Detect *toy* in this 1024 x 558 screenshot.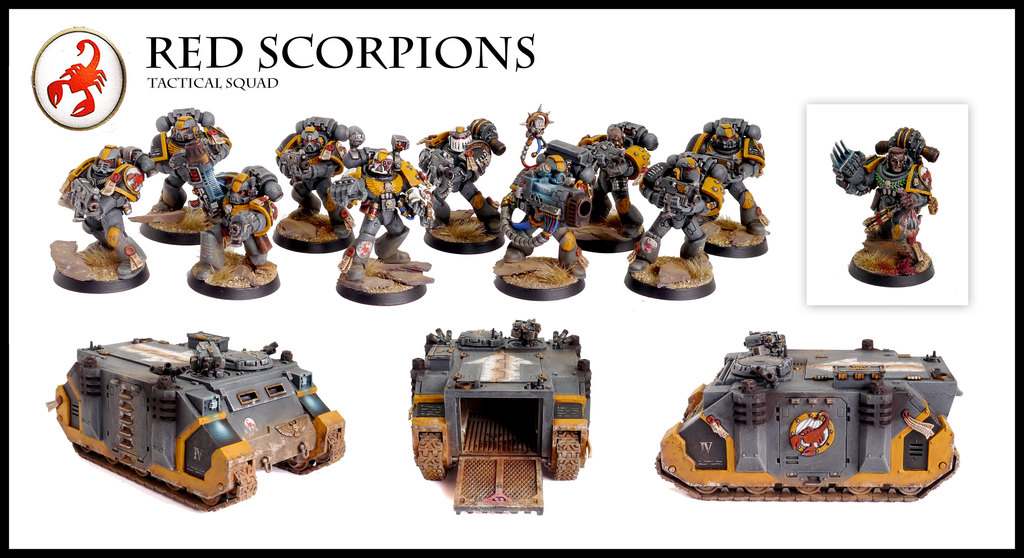
Detection: 502/145/596/277.
